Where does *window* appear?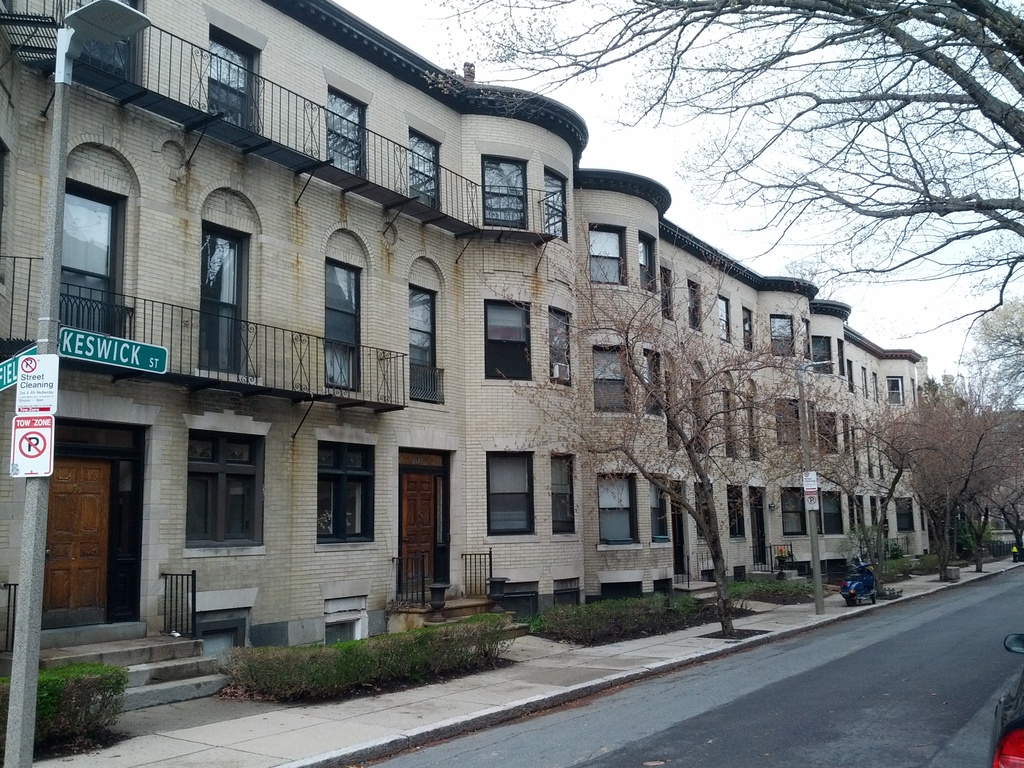
Appears at bbox=(847, 364, 852, 397).
